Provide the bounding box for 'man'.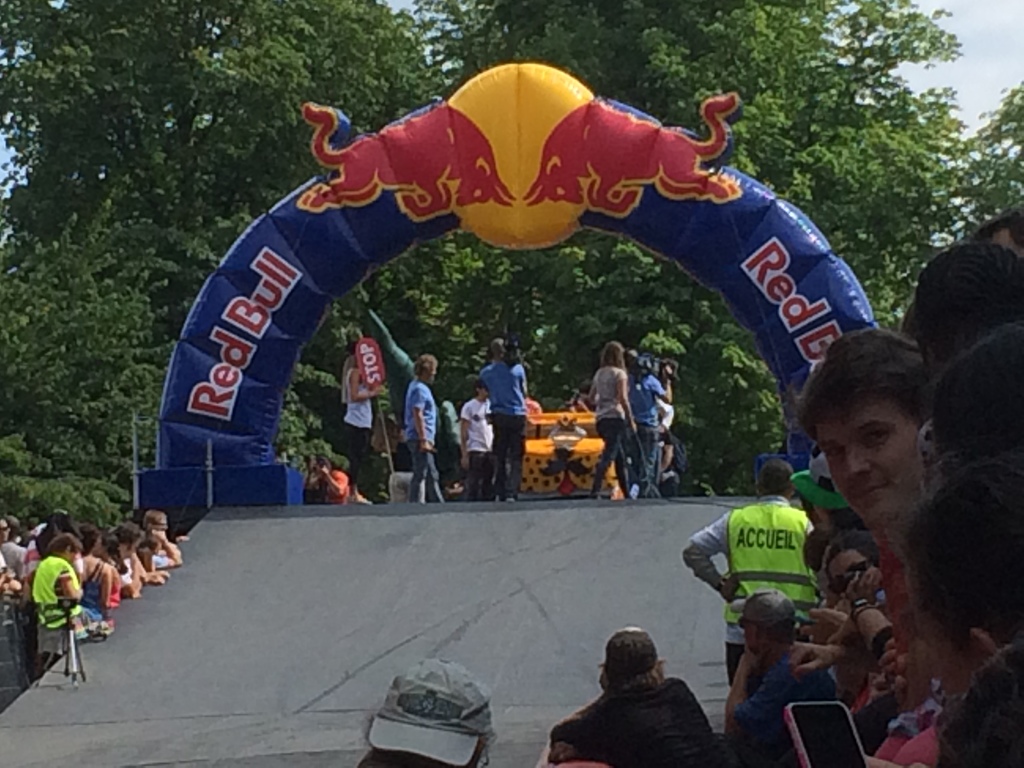
<bbox>477, 332, 539, 501</bbox>.
